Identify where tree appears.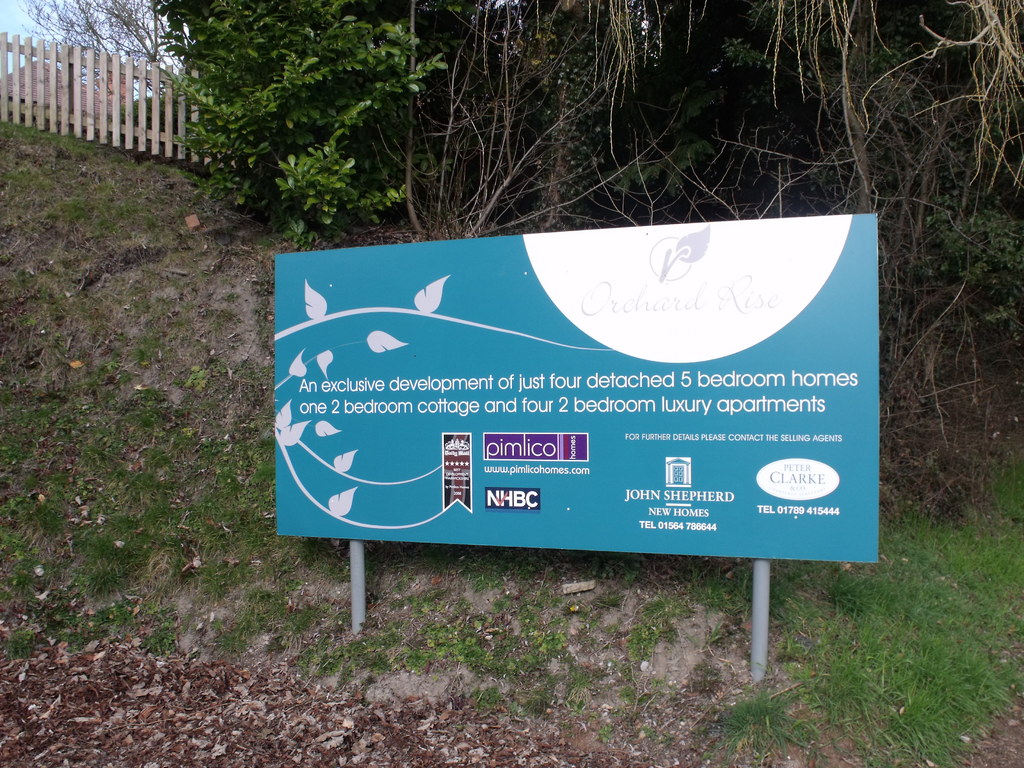
Appears at <bbox>140, 0, 501, 231</bbox>.
